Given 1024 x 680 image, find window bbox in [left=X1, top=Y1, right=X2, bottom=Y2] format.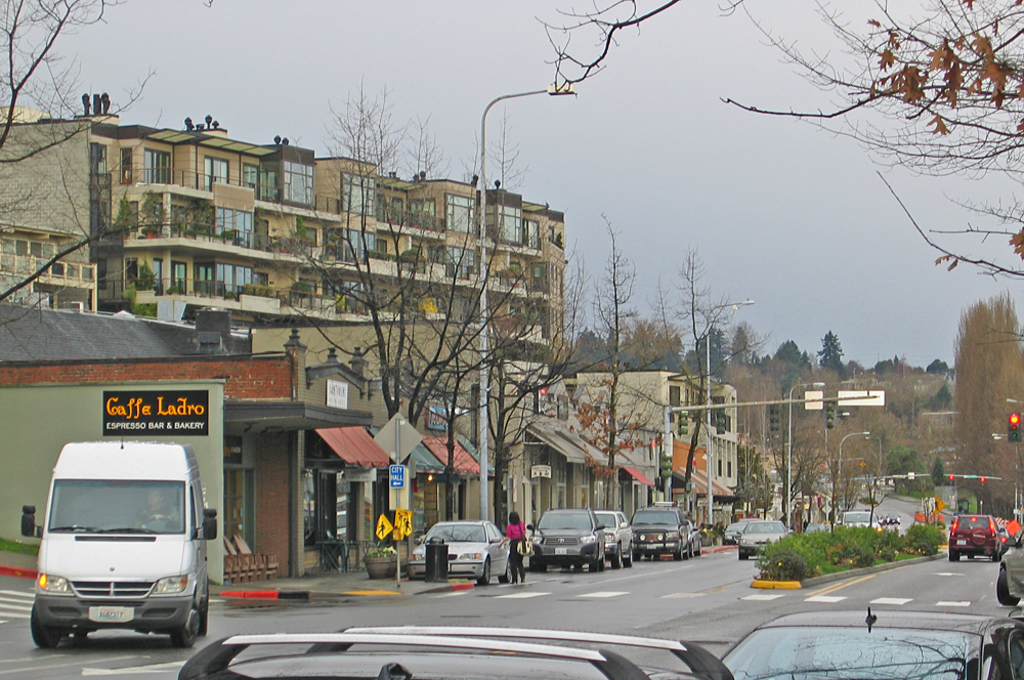
[left=523, top=218, right=543, bottom=250].
